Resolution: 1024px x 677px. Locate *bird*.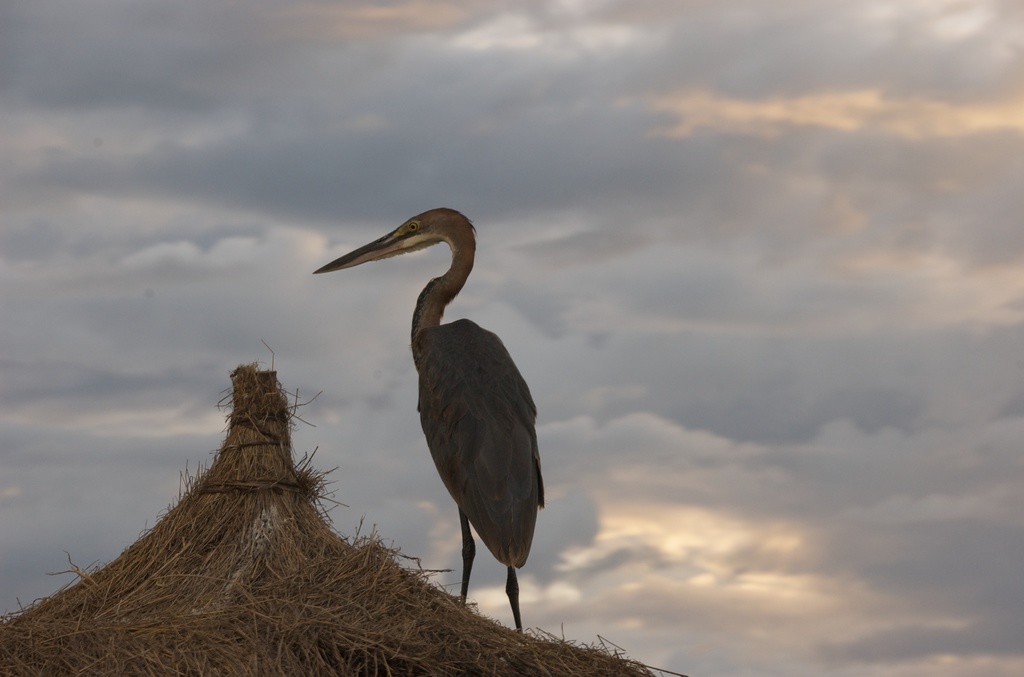
<bbox>308, 202, 547, 634</bbox>.
